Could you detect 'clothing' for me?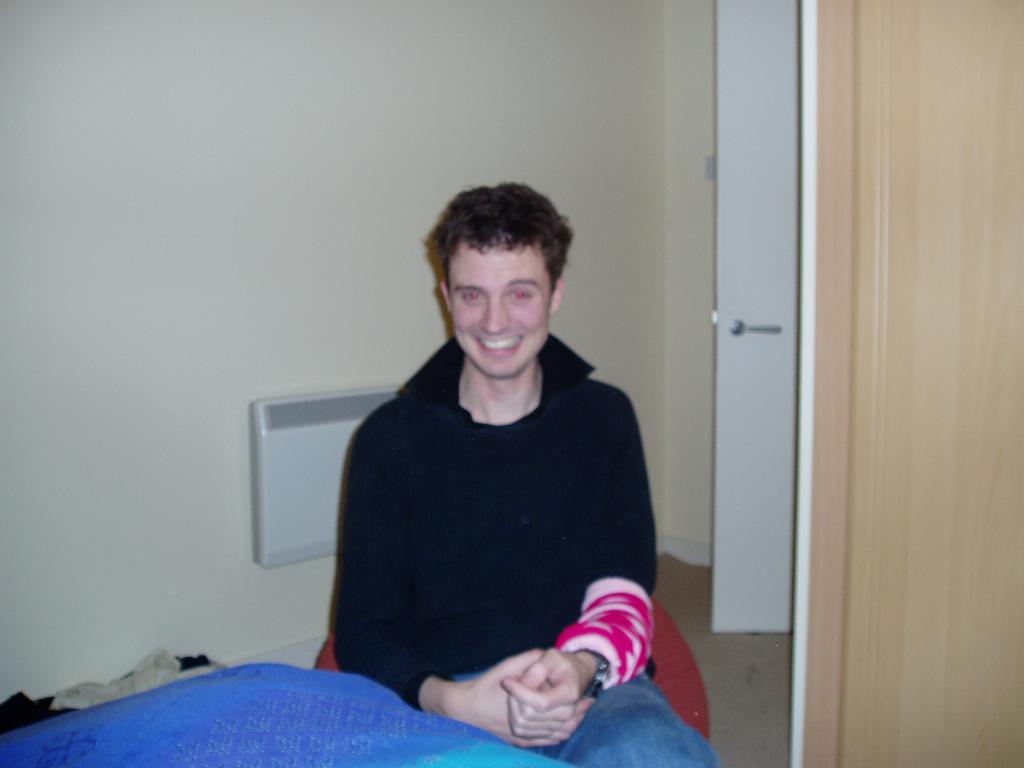
Detection result: (x1=334, y1=331, x2=724, y2=767).
